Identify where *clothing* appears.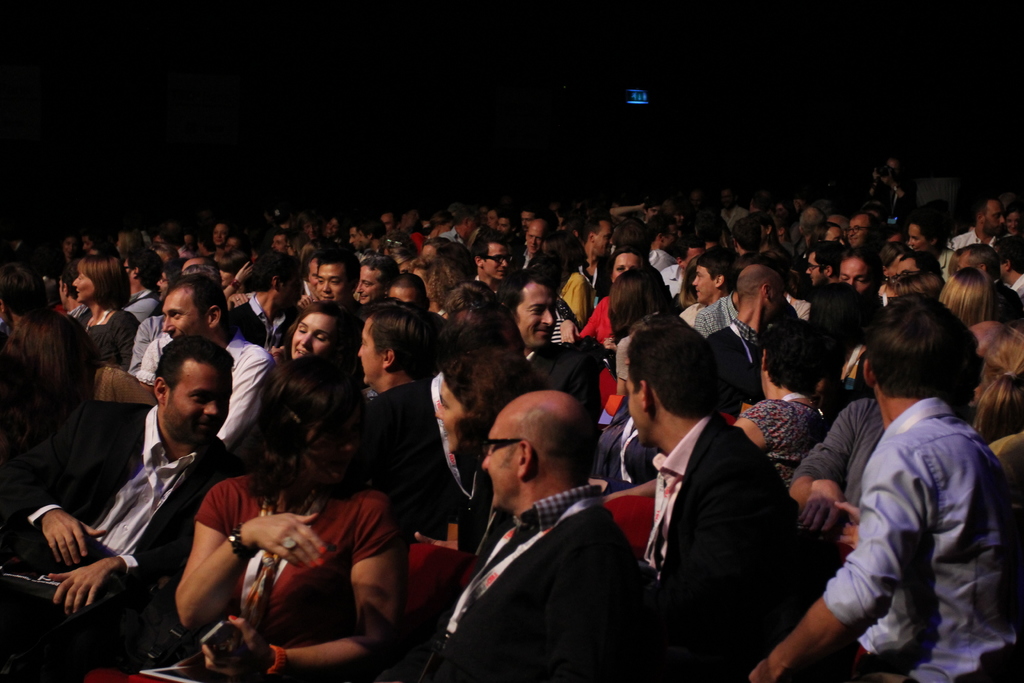
Appears at (left=349, top=381, right=515, bottom=533).
